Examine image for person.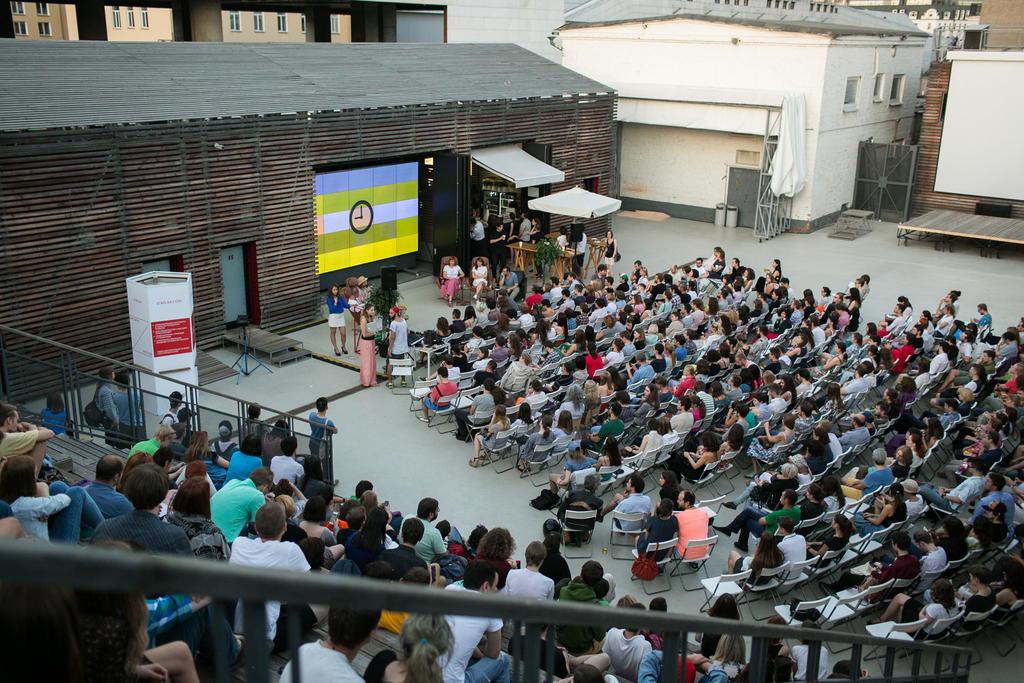
Examination result: <region>496, 266, 526, 299</region>.
